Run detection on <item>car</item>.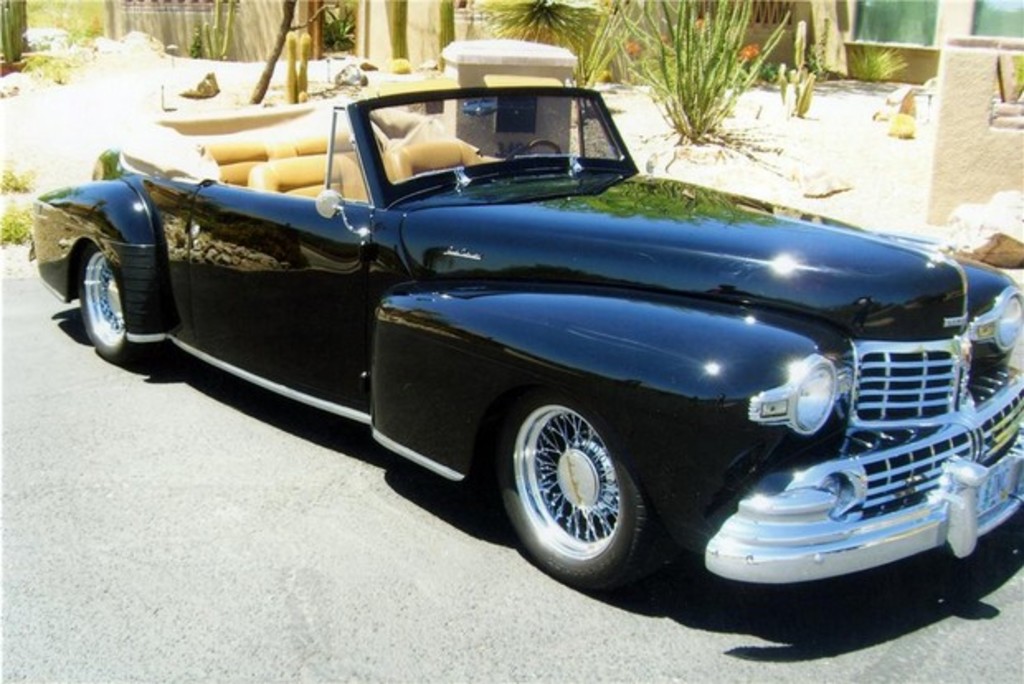
Result: 26/83/1022/591.
